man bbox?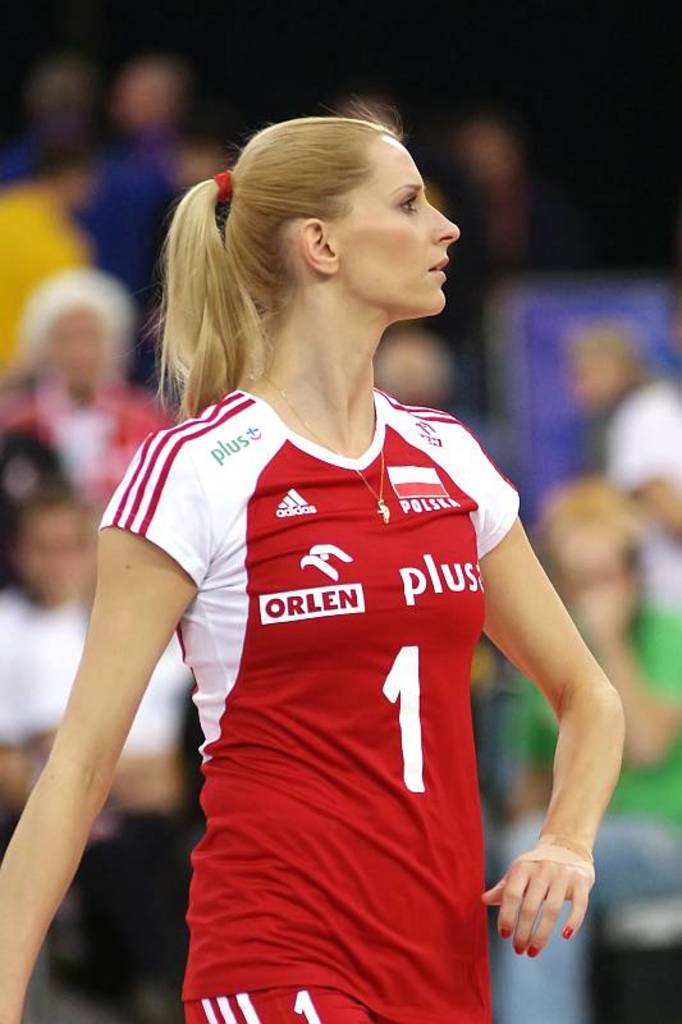
detection(490, 520, 681, 1023)
